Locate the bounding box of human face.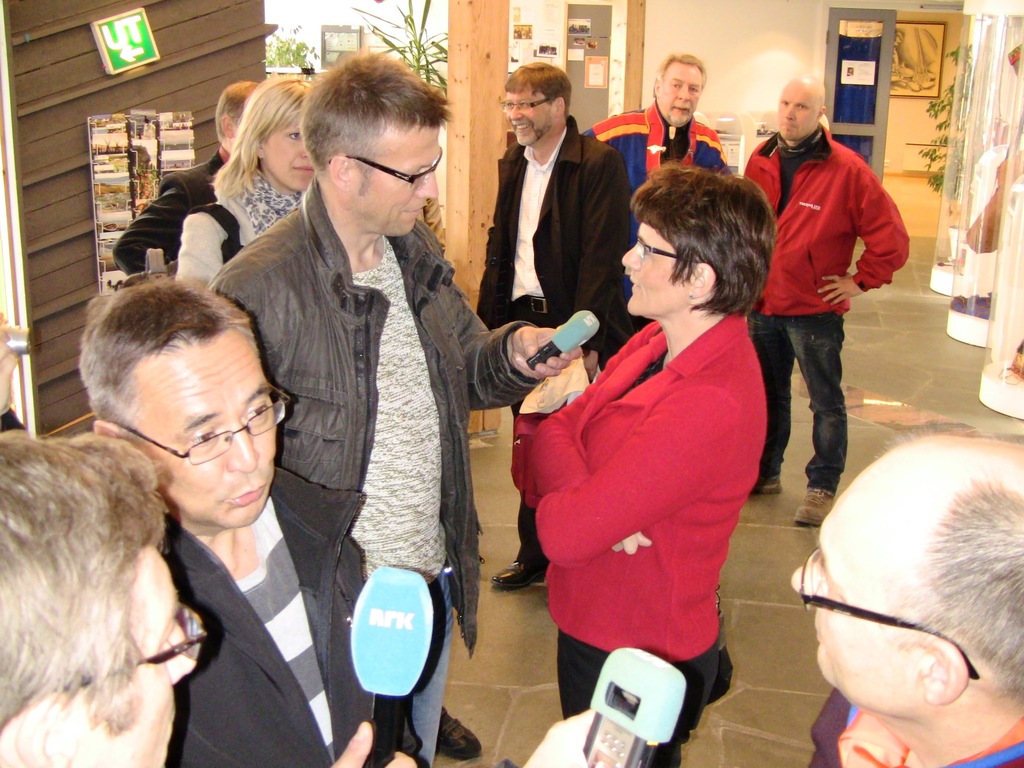
Bounding box: {"x1": 127, "y1": 333, "x2": 271, "y2": 528}.
